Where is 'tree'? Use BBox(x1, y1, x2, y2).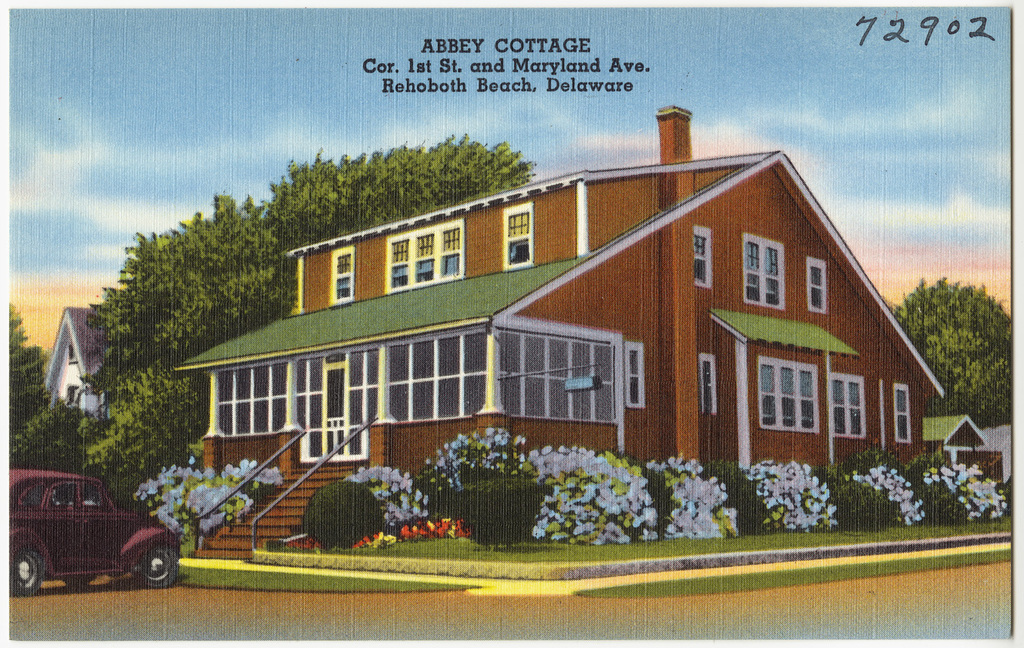
BBox(888, 274, 1016, 429).
